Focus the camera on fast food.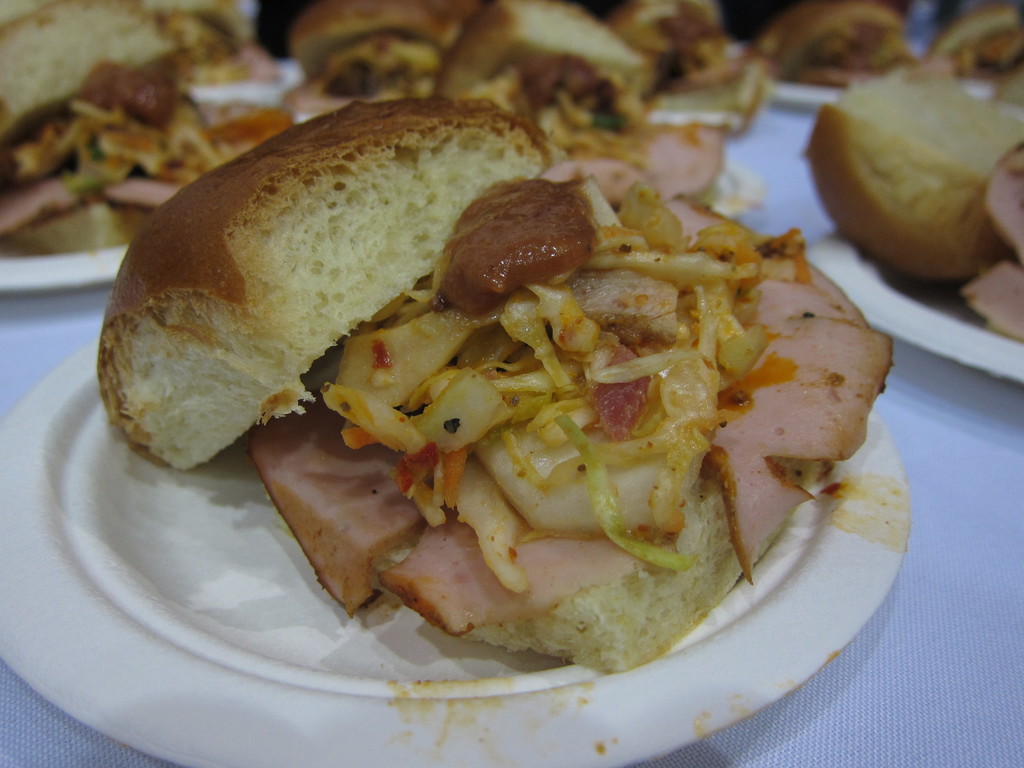
Focus region: [0,0,298,266].
